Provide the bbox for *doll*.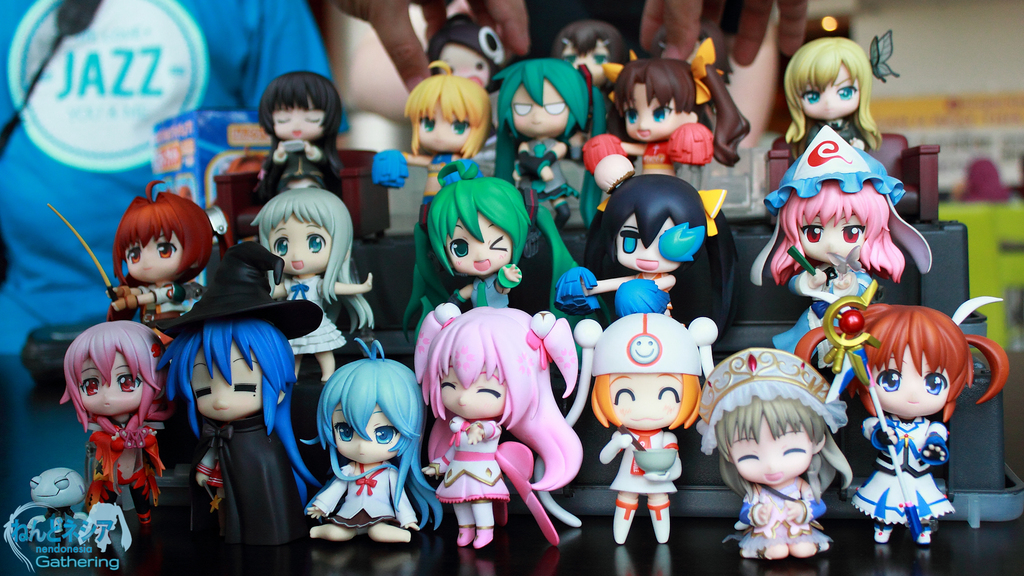
<box>59,316,164,516</box>.
